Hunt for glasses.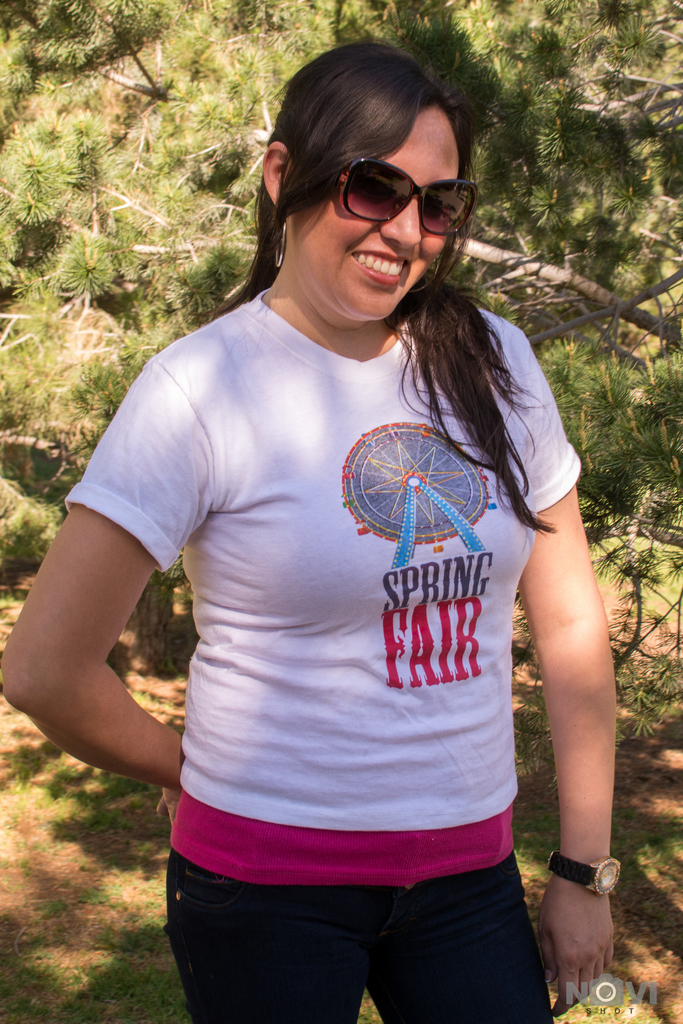
Hunted down at box=[320, 144, 479, 241].
